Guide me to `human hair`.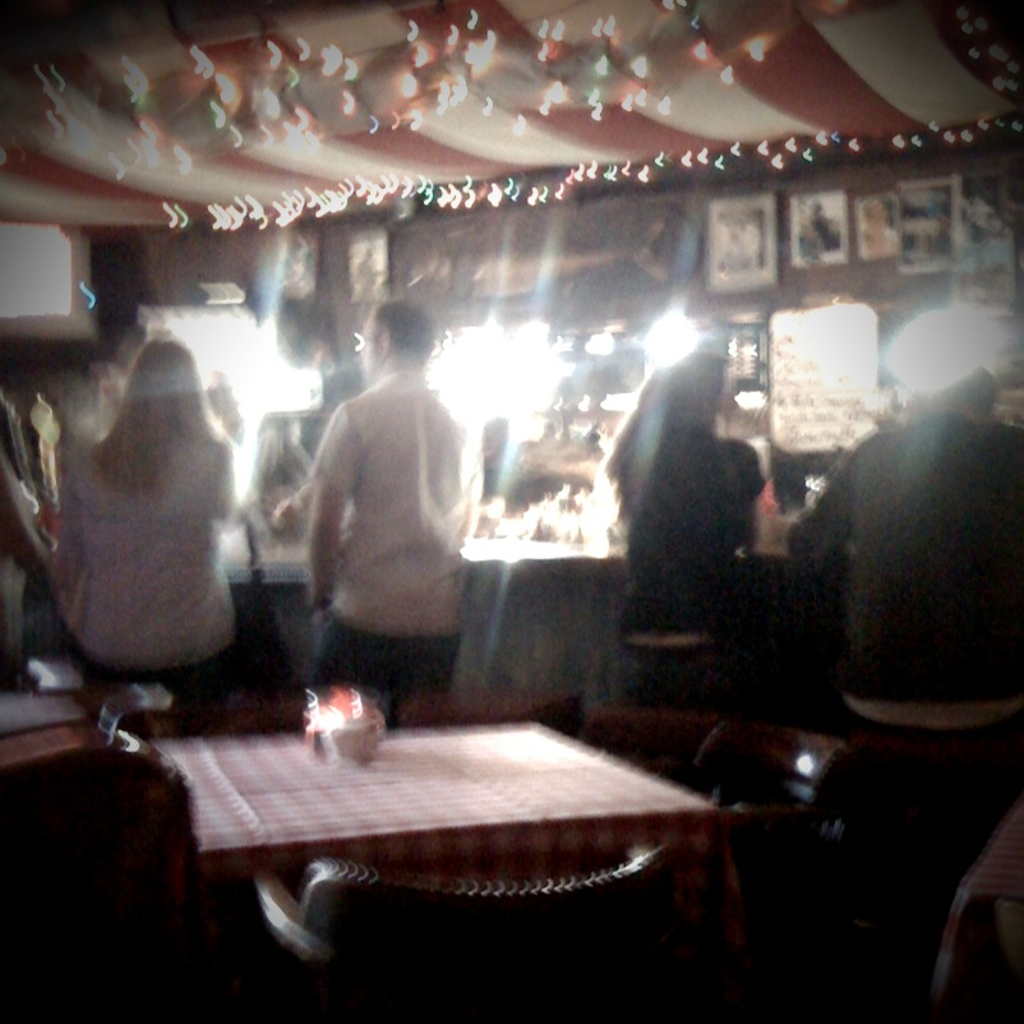
Guidance: {"x1": 87, "y1": 327, "x2": 225, "y2": 483}.
